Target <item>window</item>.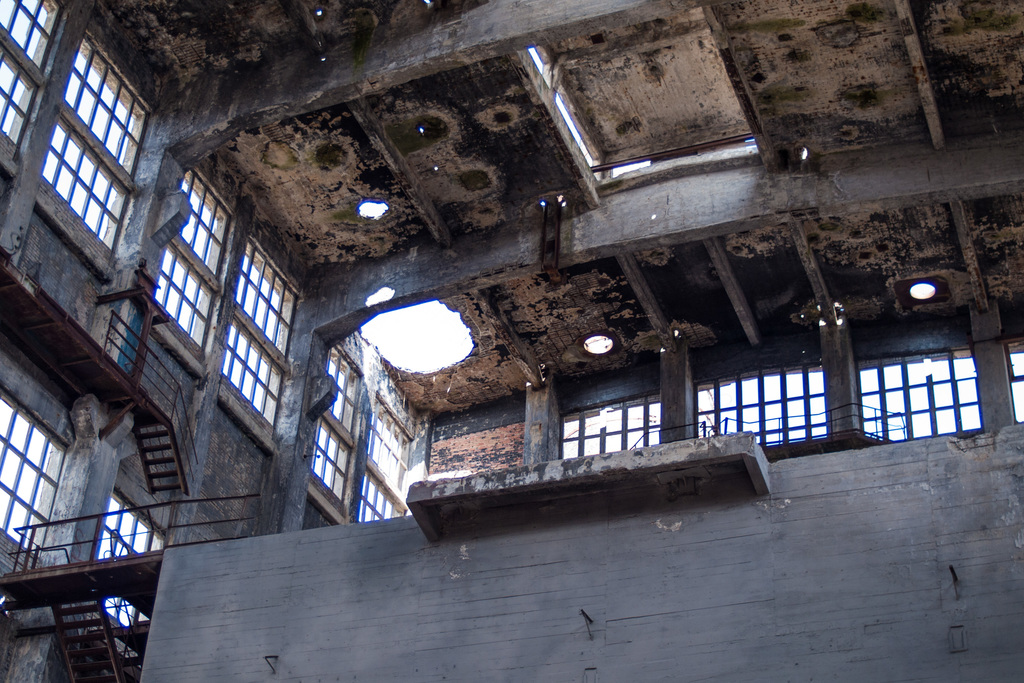
Target region: 0/387/70/557.
